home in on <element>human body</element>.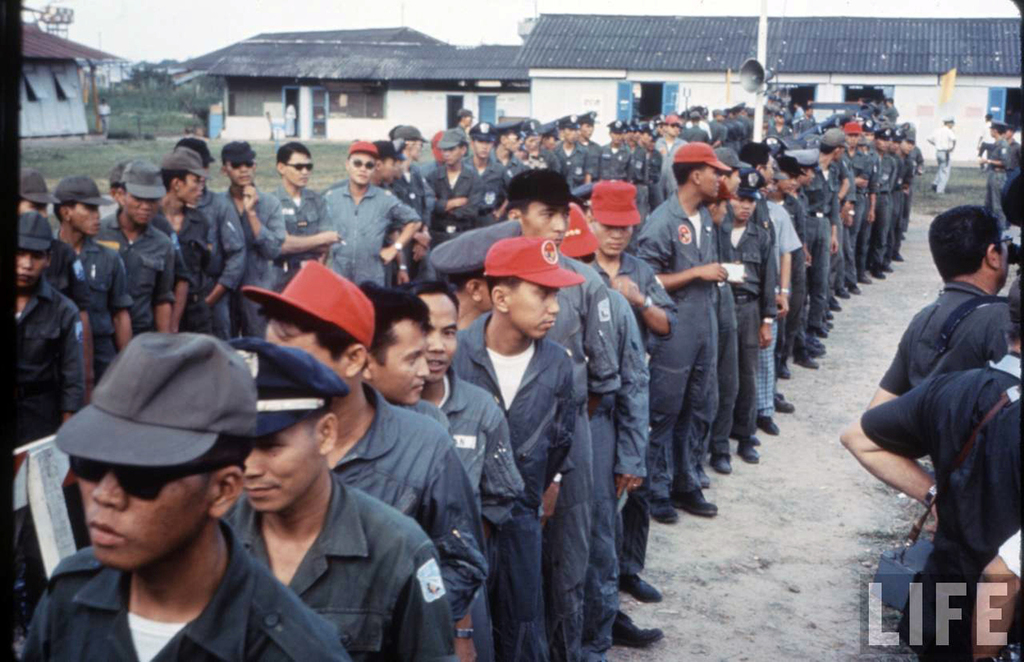
Homed in at select_region(930, 118, 958, 198).
